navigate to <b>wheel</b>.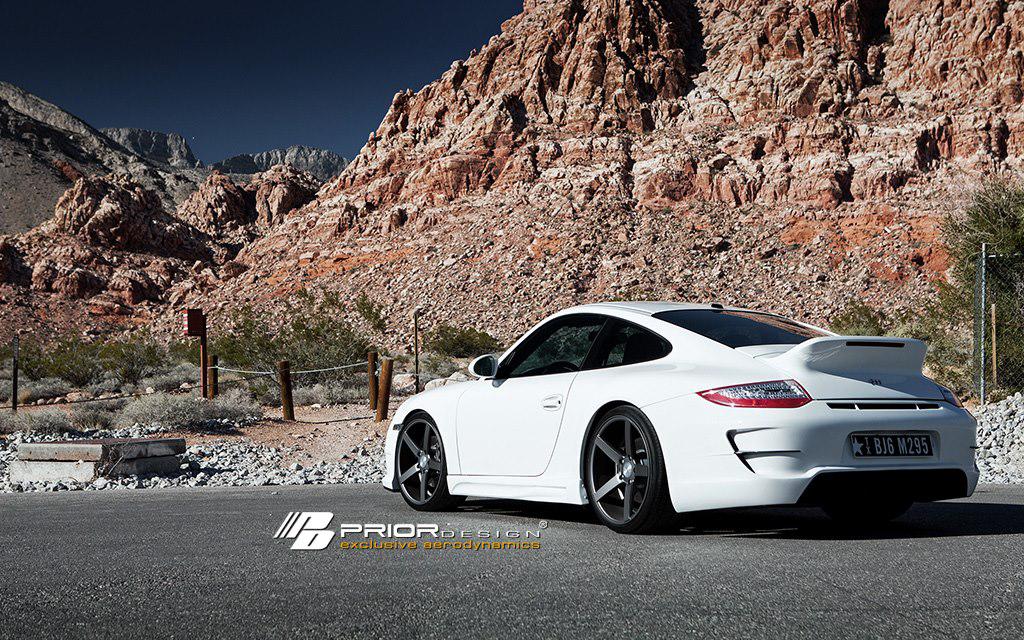
Navigation target: (left=389, top=405, right=455, bottom=510).
